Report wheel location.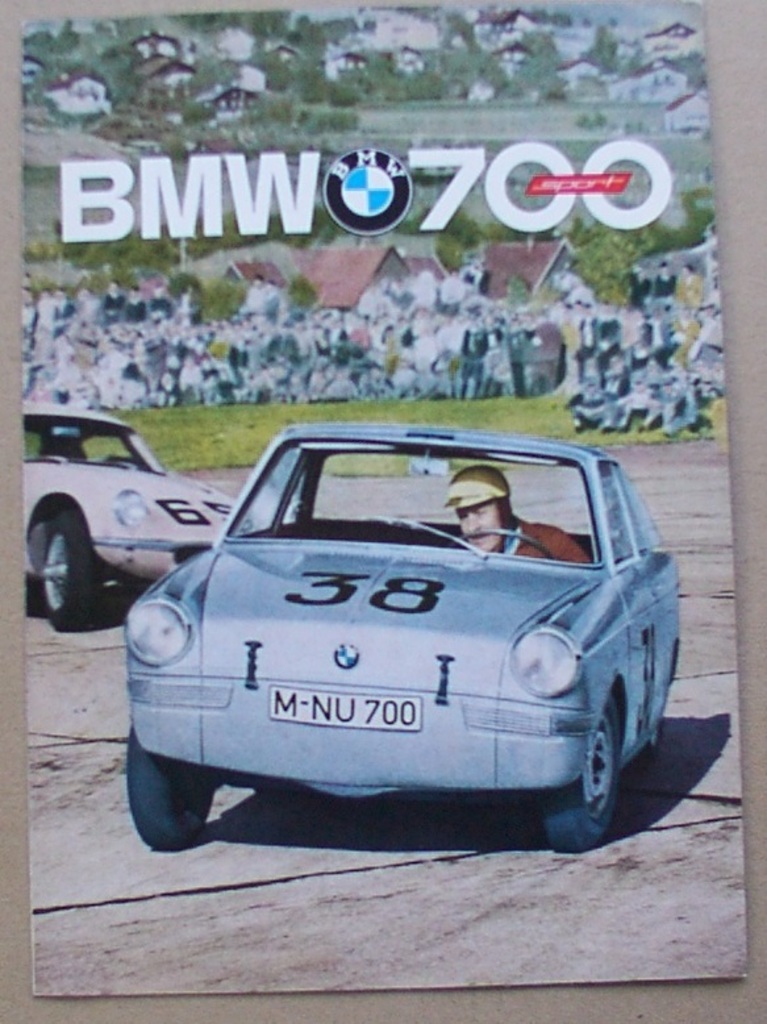
Report: x1=17, y1=499, x2=105, y2=625.
